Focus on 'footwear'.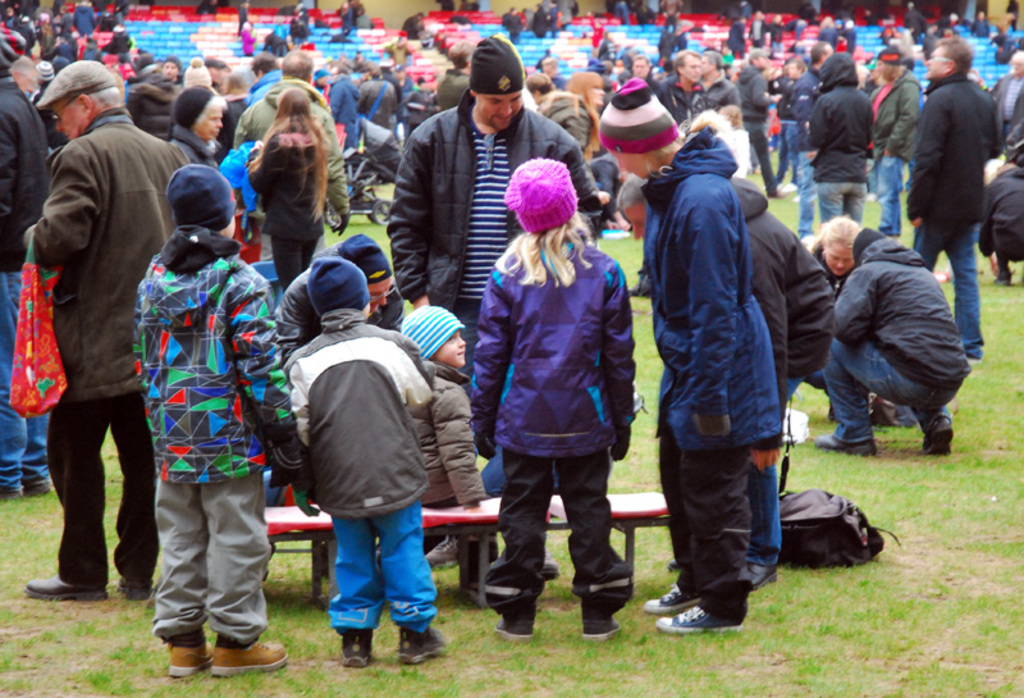
Focused at 163:633:210:676.
